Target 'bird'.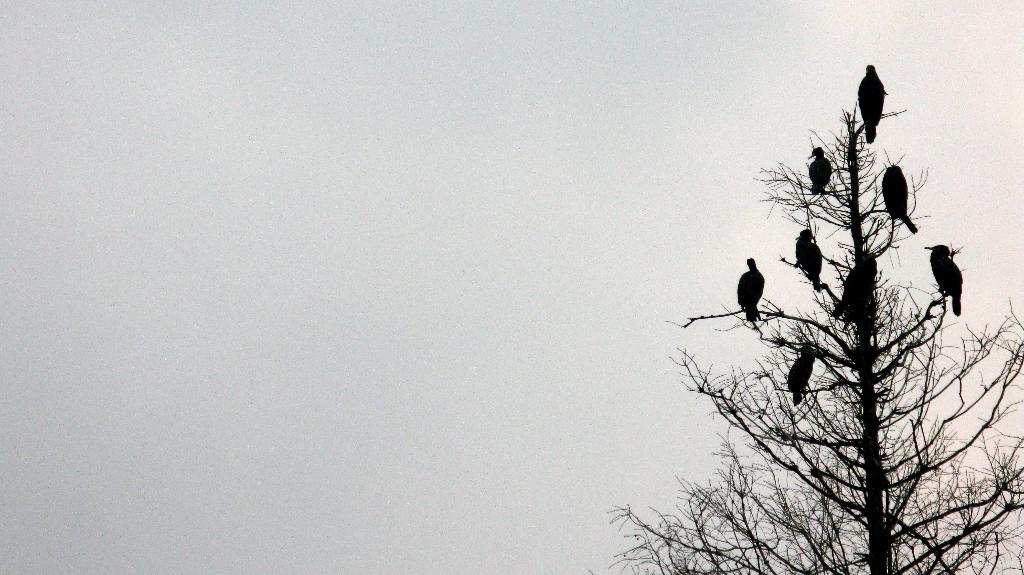
Target region: l=796, t=224, r=827, b=297.
